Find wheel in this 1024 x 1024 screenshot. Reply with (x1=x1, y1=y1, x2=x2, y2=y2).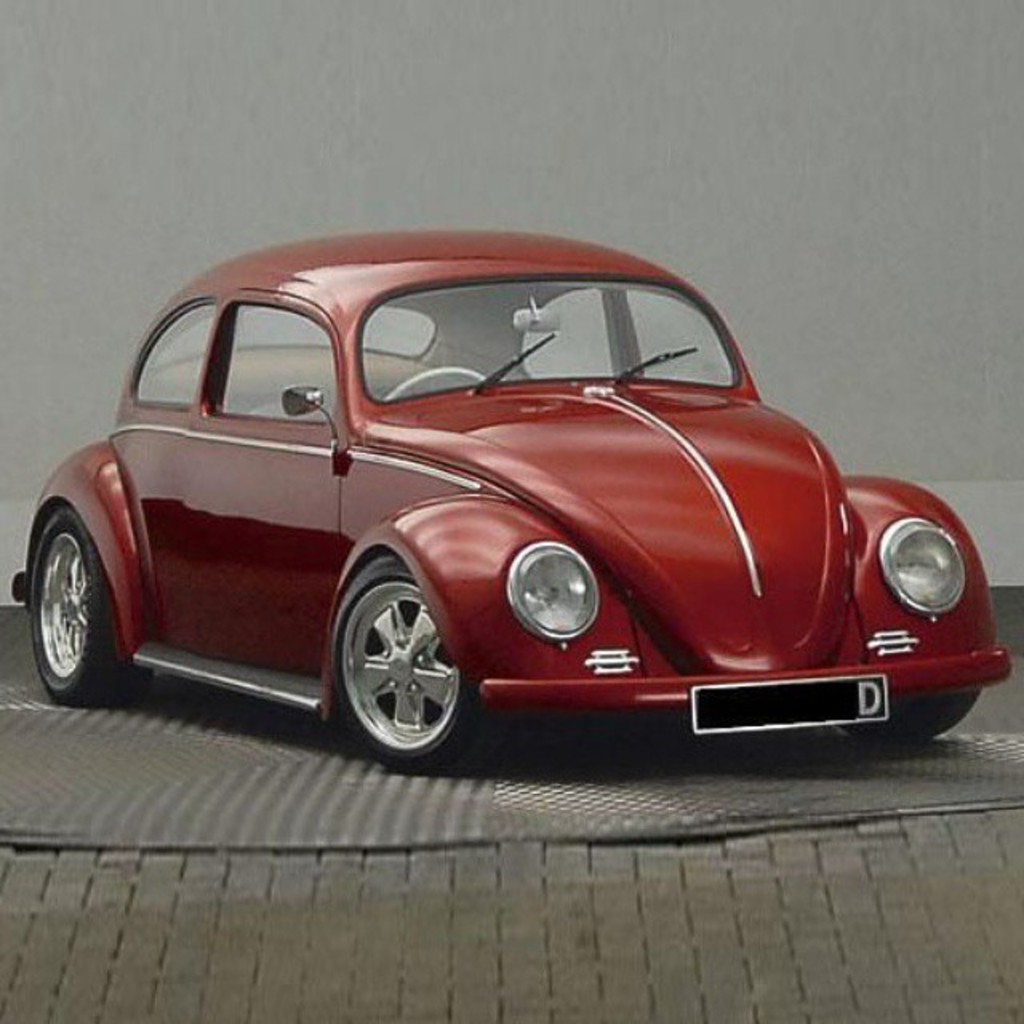
(x1=331, y1=558, x2=469, y2=765).
